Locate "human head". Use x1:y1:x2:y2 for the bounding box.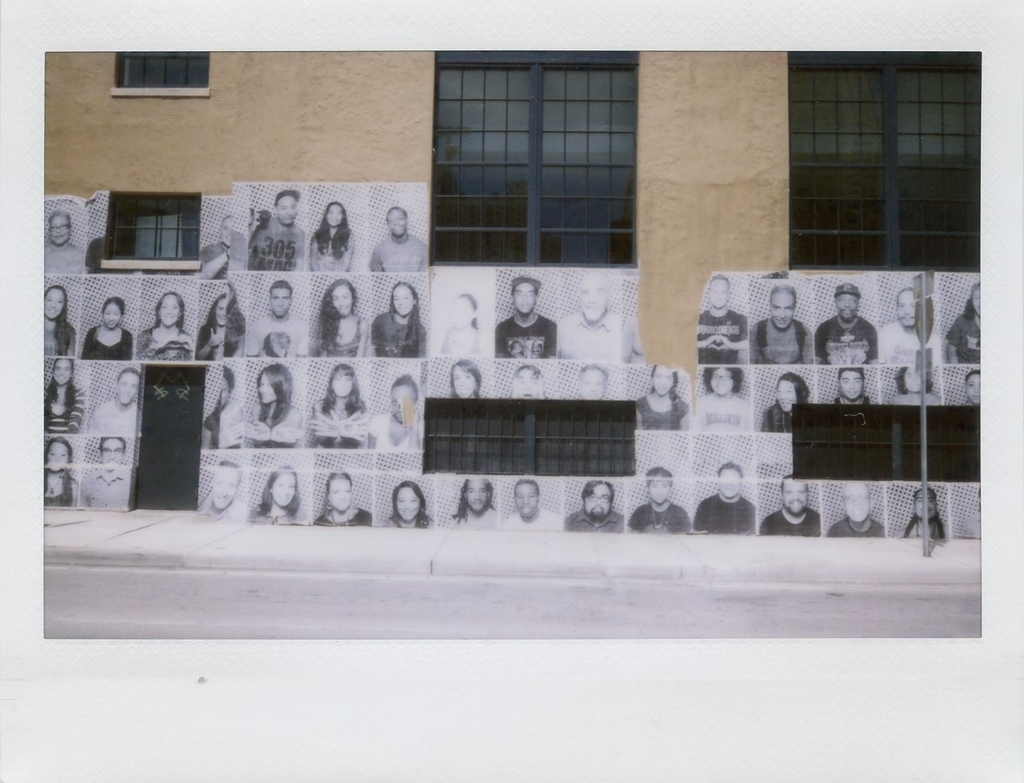
779:477:810:515.
